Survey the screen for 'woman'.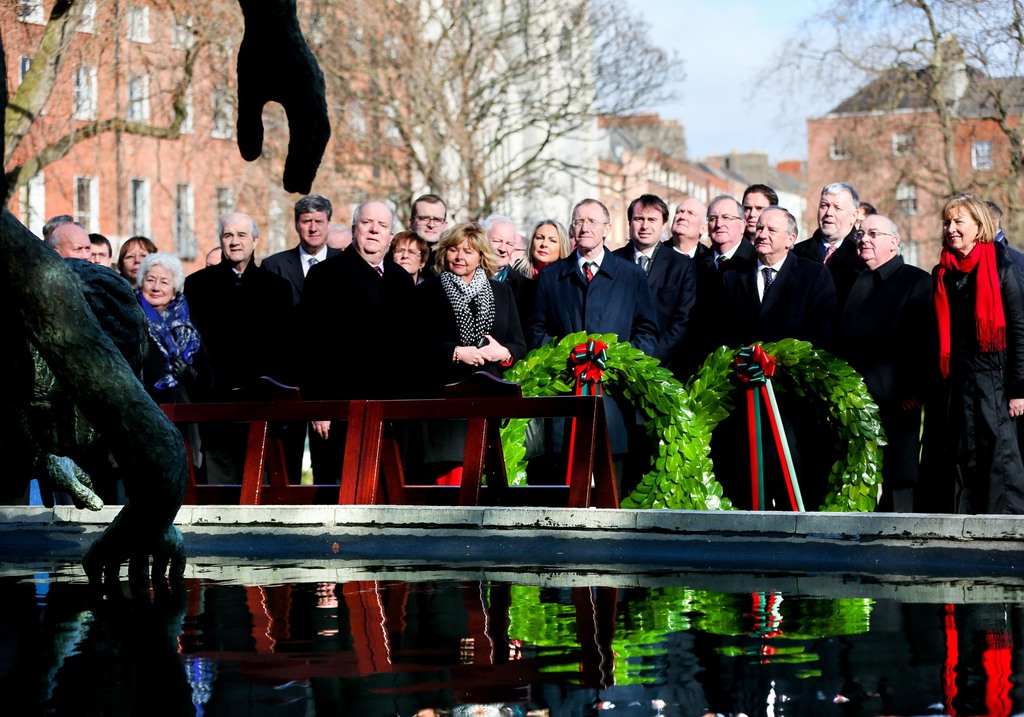
Survey found: 936:196:1023:511.
